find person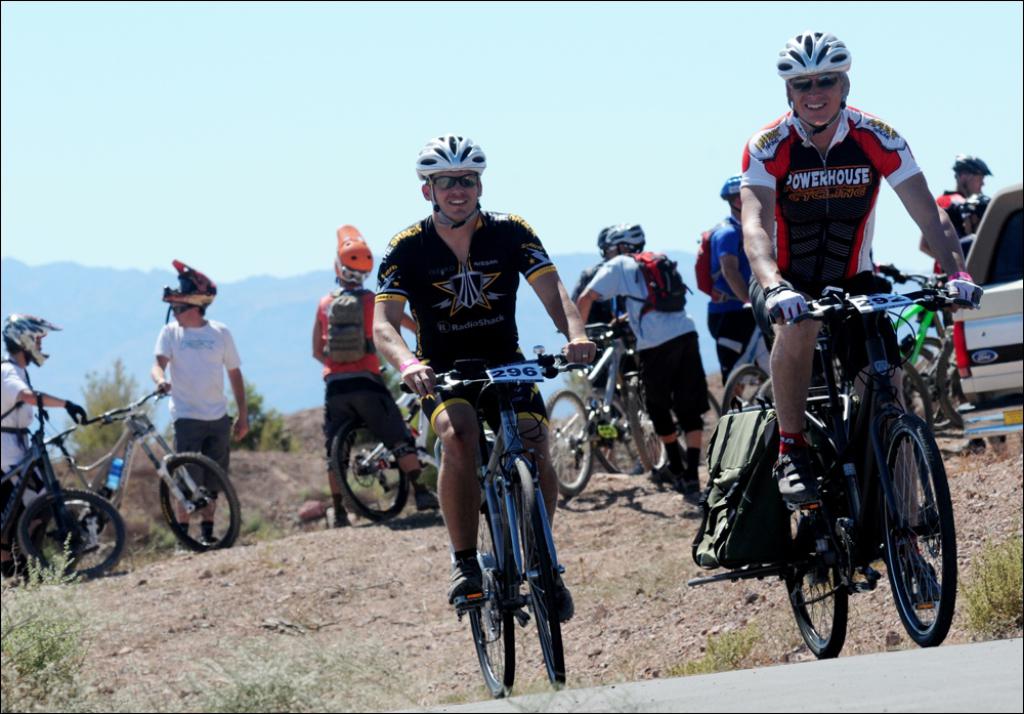
<box>296,222,445,524</box>
